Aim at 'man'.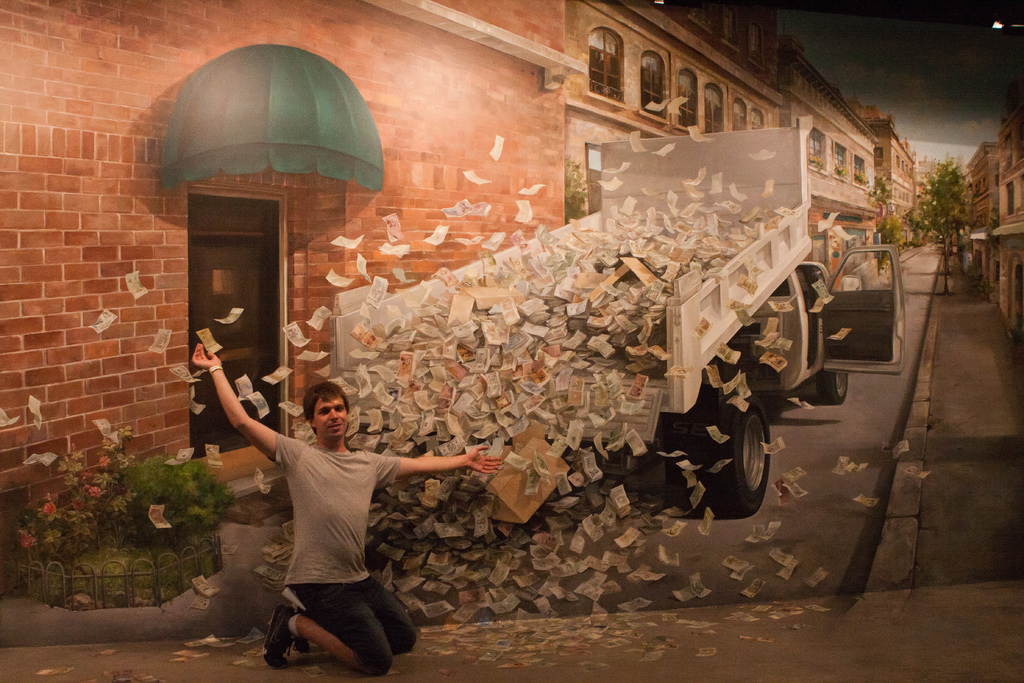
Aimed at {"x1": 205, "y1": 352, "x2": 465, "y2": 670}.
